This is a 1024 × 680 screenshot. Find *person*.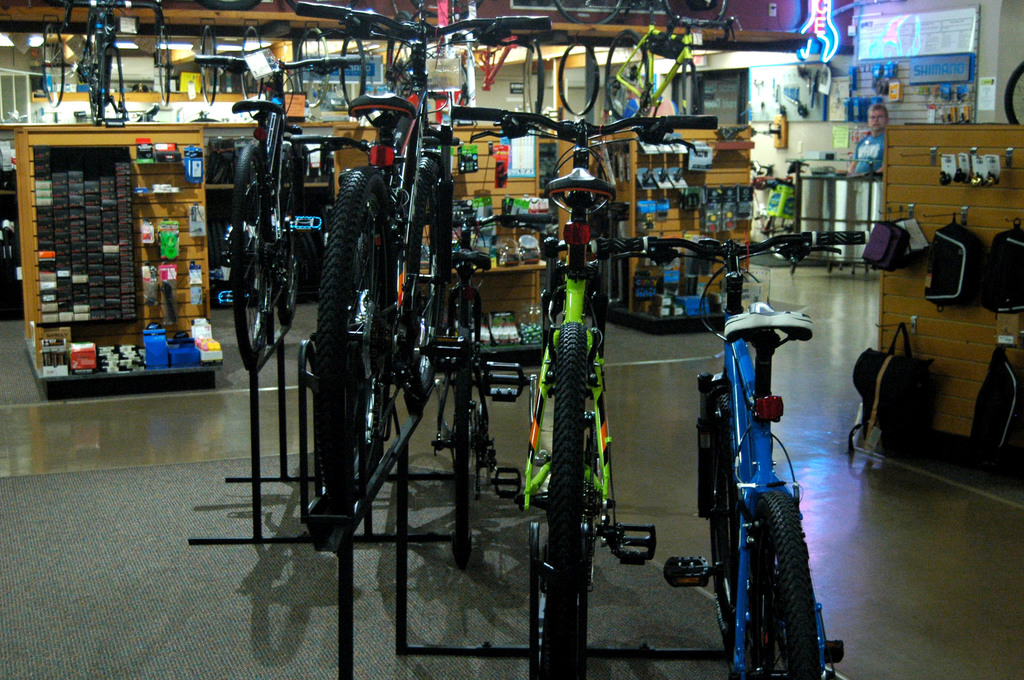
Bounding box: detection(850, 104, 889, 171).
